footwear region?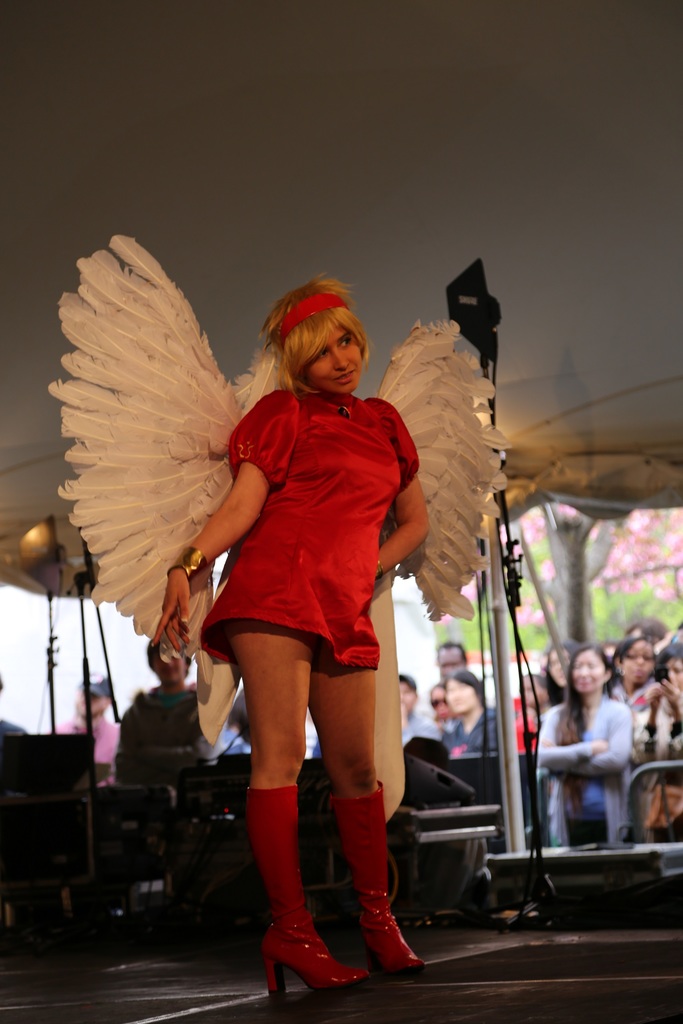
BBox(258, 779, 367, 1003)
